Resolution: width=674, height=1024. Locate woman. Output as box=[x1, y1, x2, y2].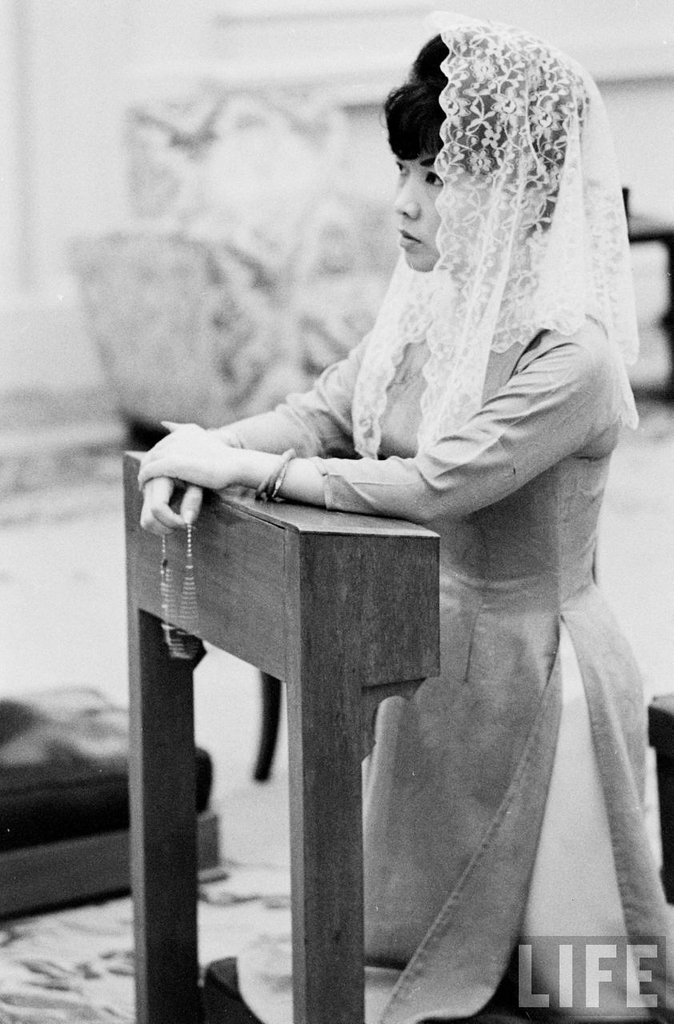
box=[120, 46, 641, 972].
